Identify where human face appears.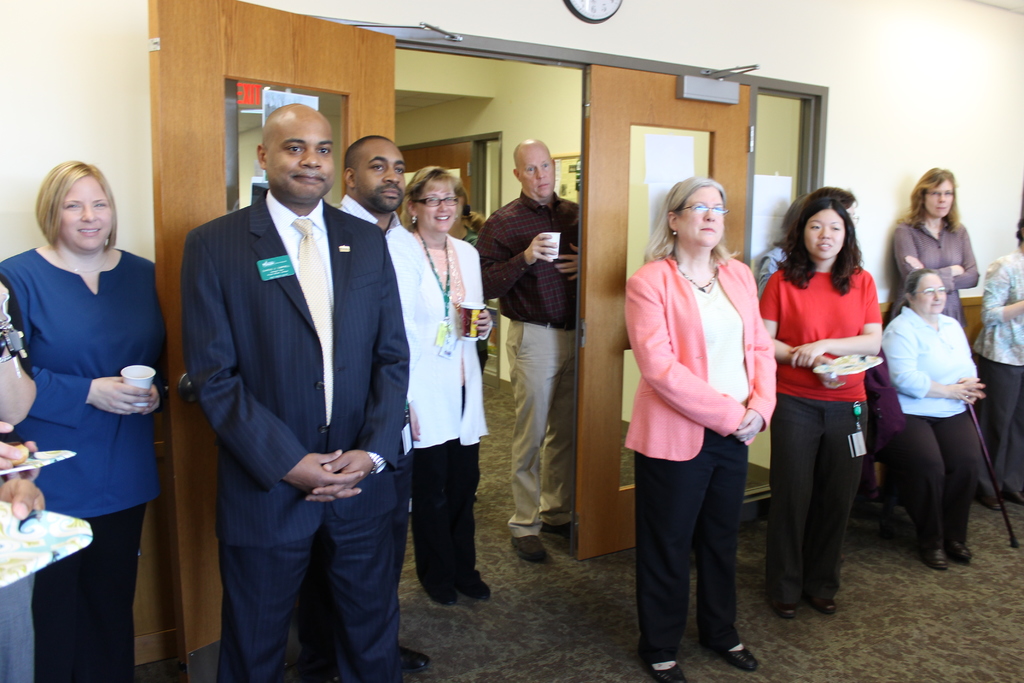
Appears at BBox(675, 188, 724, 242).
